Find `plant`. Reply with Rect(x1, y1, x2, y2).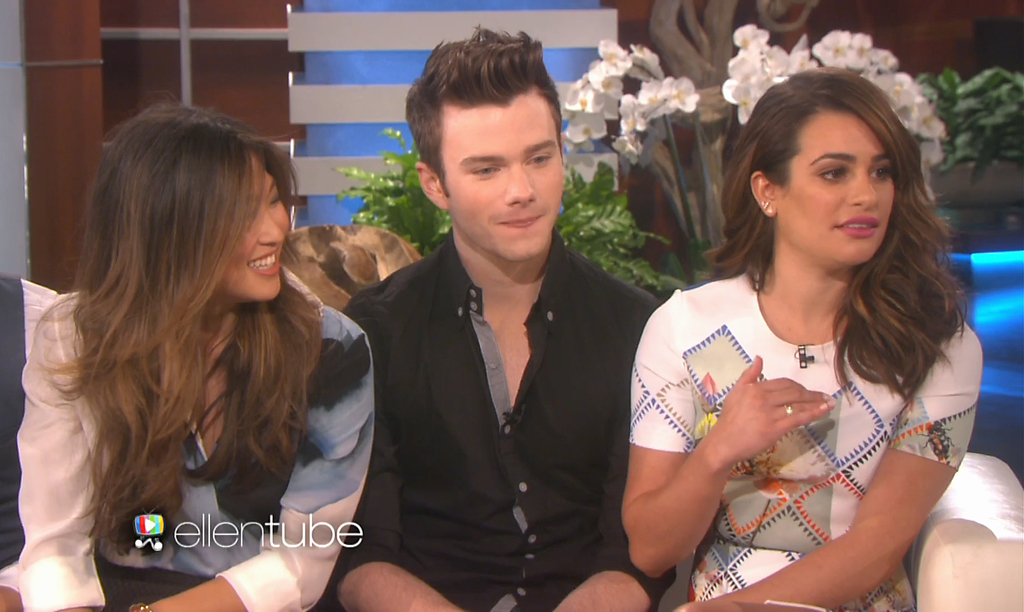
Rect(725, 17, 943, 195).
